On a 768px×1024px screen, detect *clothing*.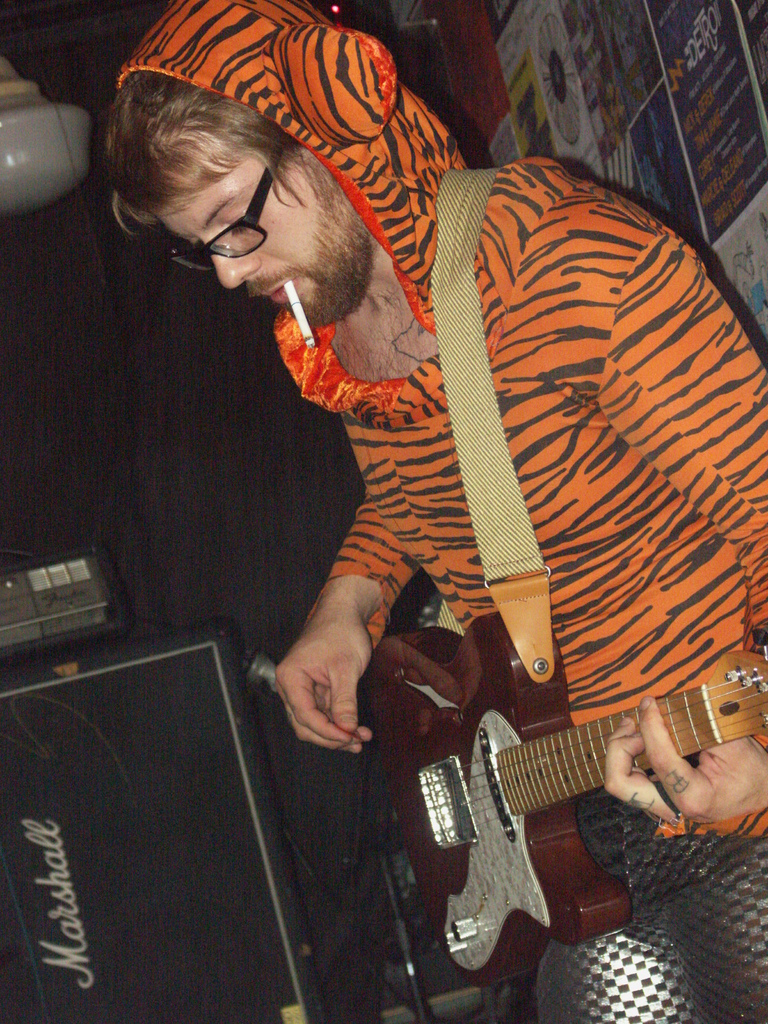
BBox(116, 0, 767, 1023).
